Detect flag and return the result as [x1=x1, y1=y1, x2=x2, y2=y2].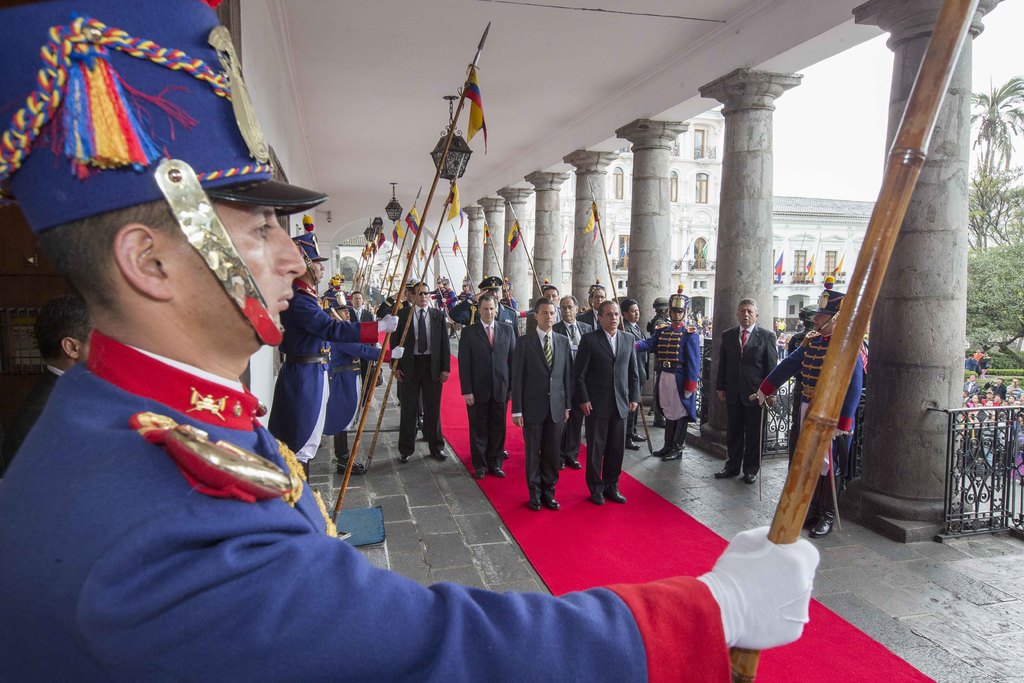
[x1=360, y1=244, x2=369, y2=259].
